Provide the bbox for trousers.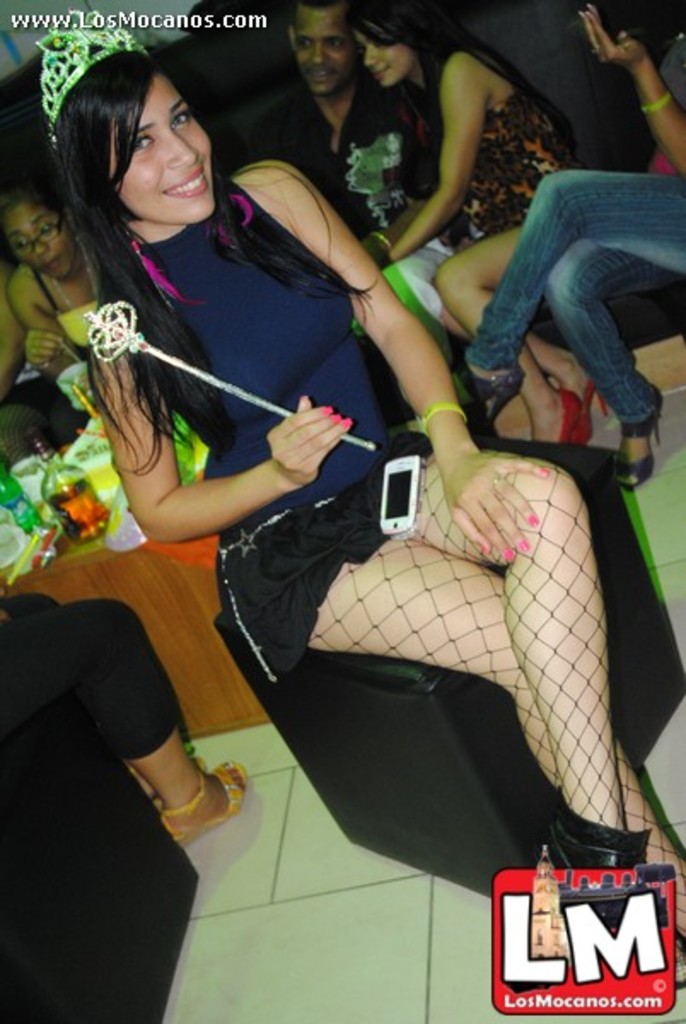
bbox=(459, 166, 684, 418).
